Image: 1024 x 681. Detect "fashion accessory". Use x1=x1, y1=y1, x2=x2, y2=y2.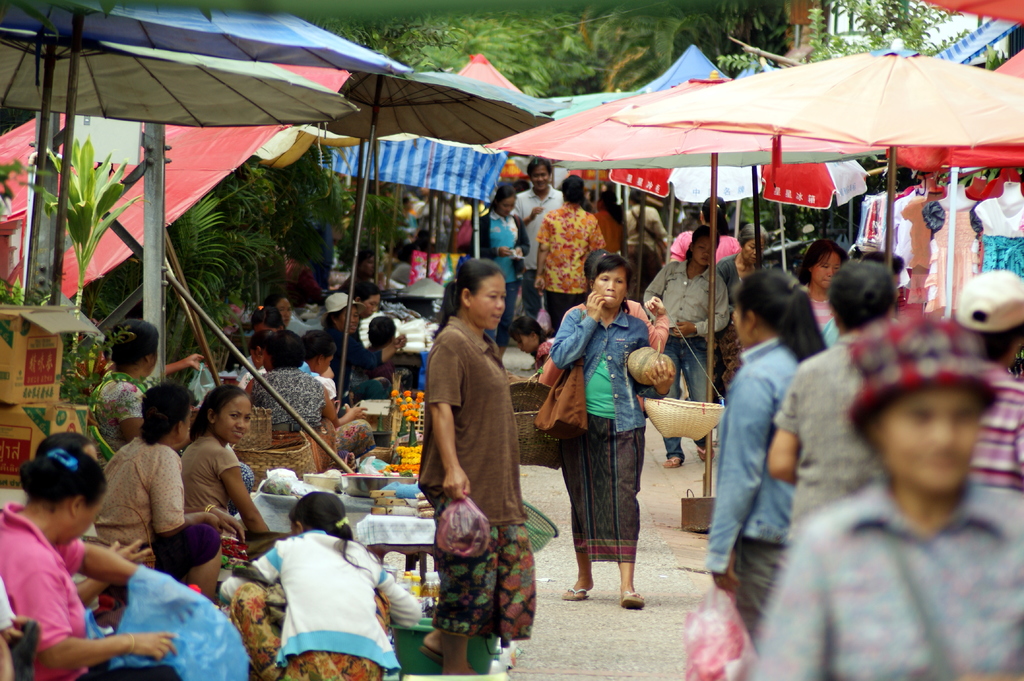
x1=333, y1=514, x2=351, y2=529.
